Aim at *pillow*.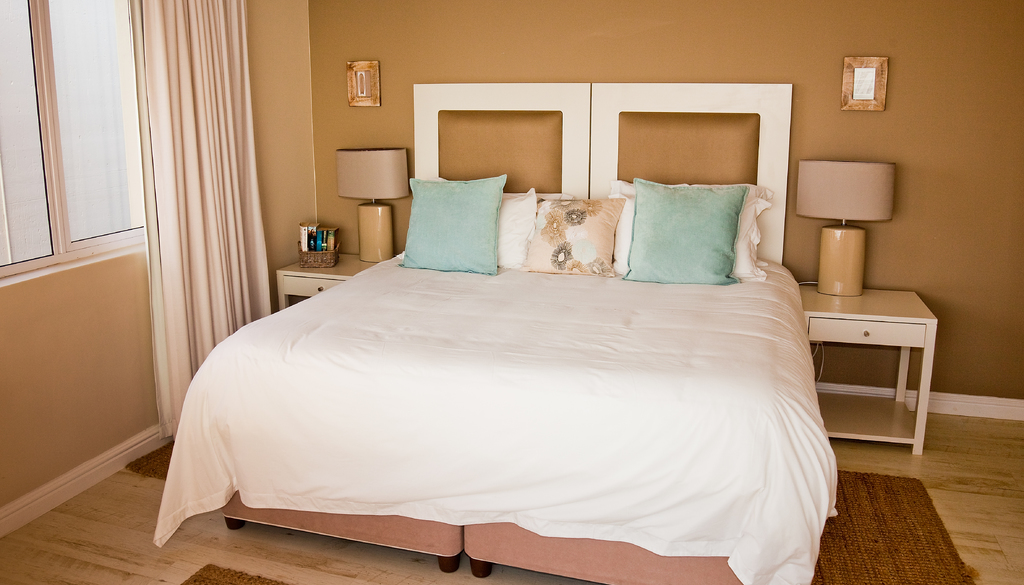
Aimed at bbox=[518, 188, 627, 280].
